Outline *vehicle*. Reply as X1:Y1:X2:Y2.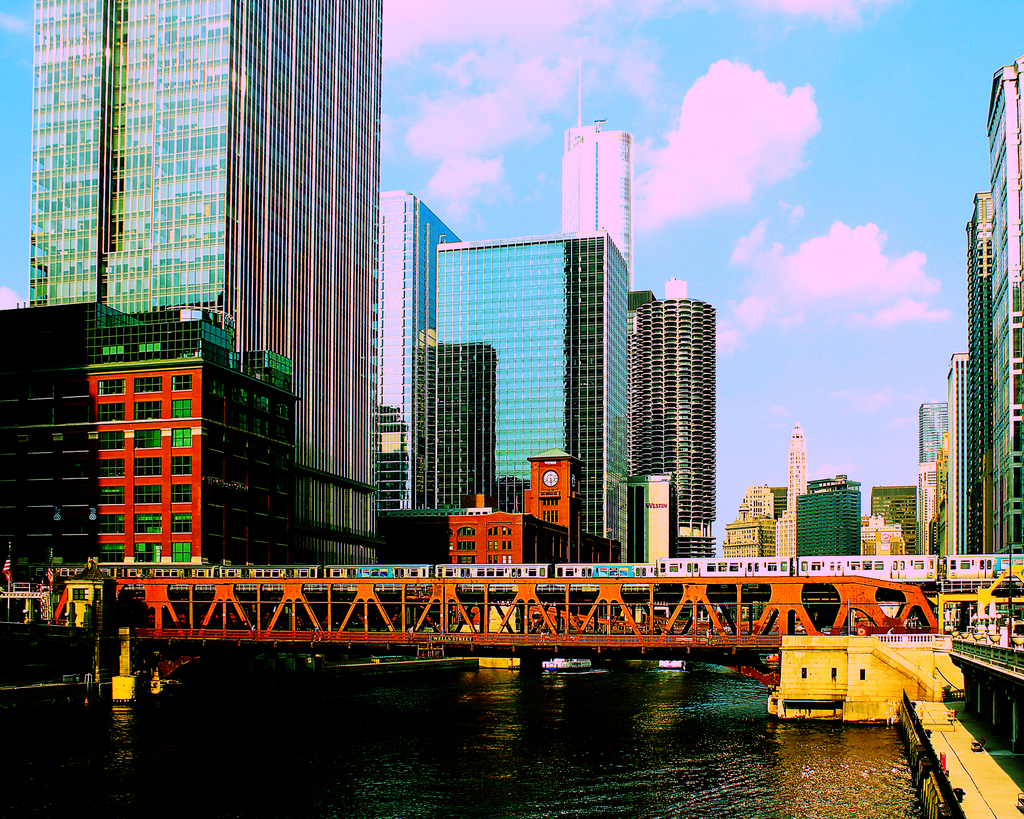
545:656:595:674.
